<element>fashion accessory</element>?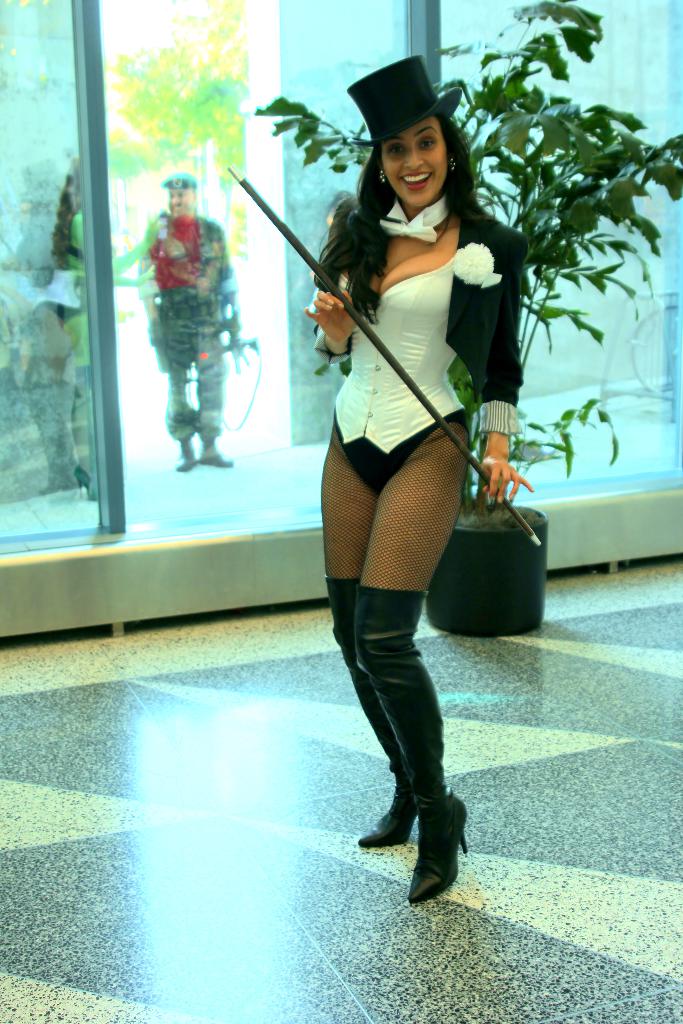
rect(357, 586, 468, 902)
